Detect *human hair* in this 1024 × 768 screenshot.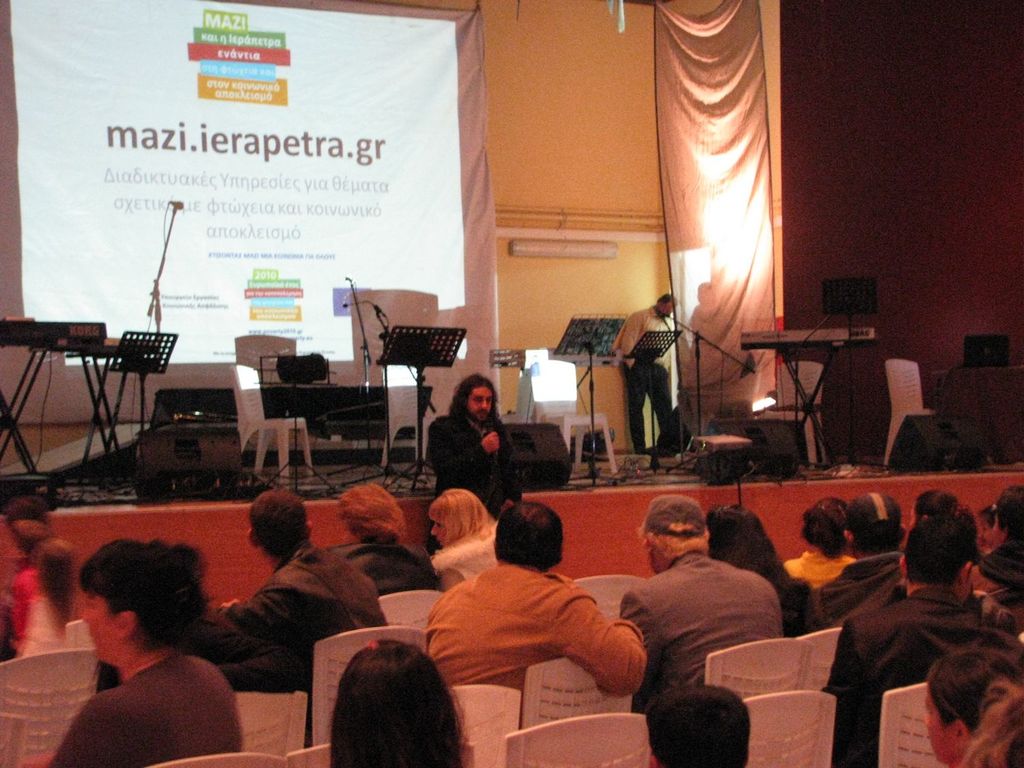
Detection: (253, 490, 312, 559).
